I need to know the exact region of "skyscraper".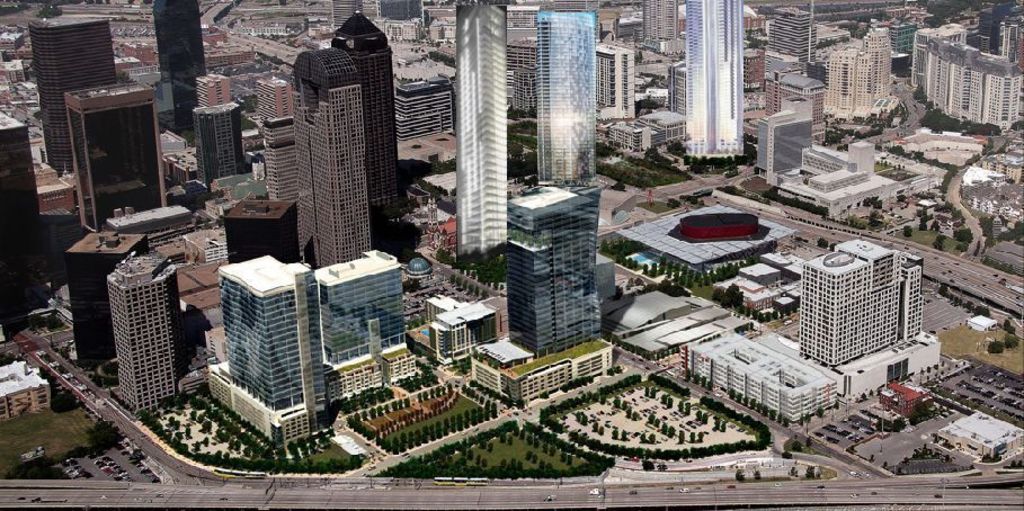
Region: {"left": 23, "top": 11, "right": 127, "bottom": 174}.
